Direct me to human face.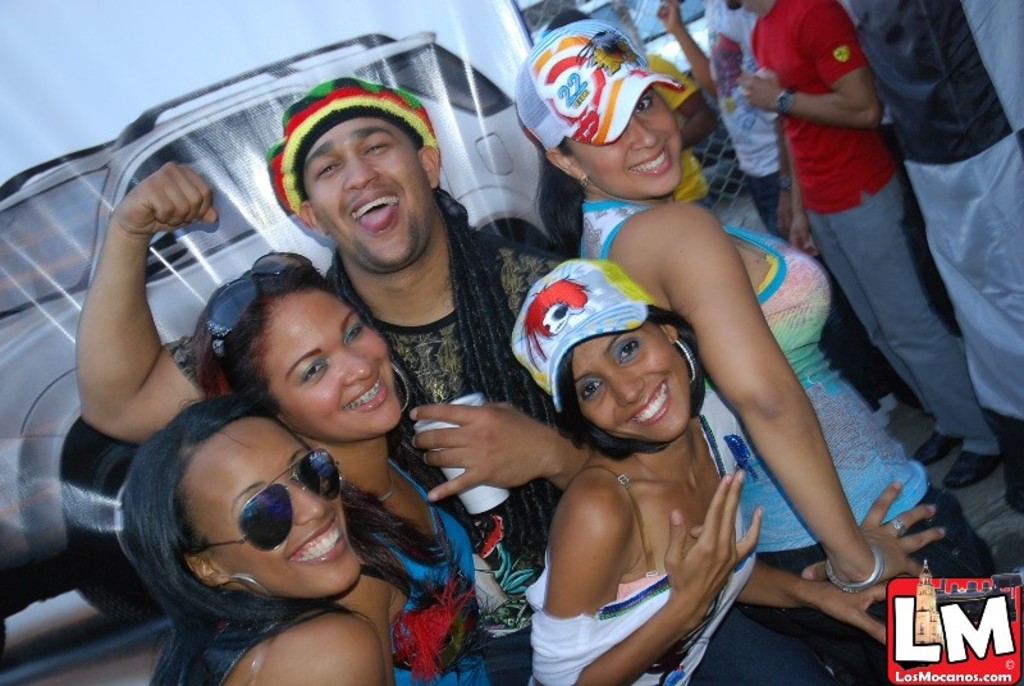
Direction: <box>178,413,361,595</box>.
